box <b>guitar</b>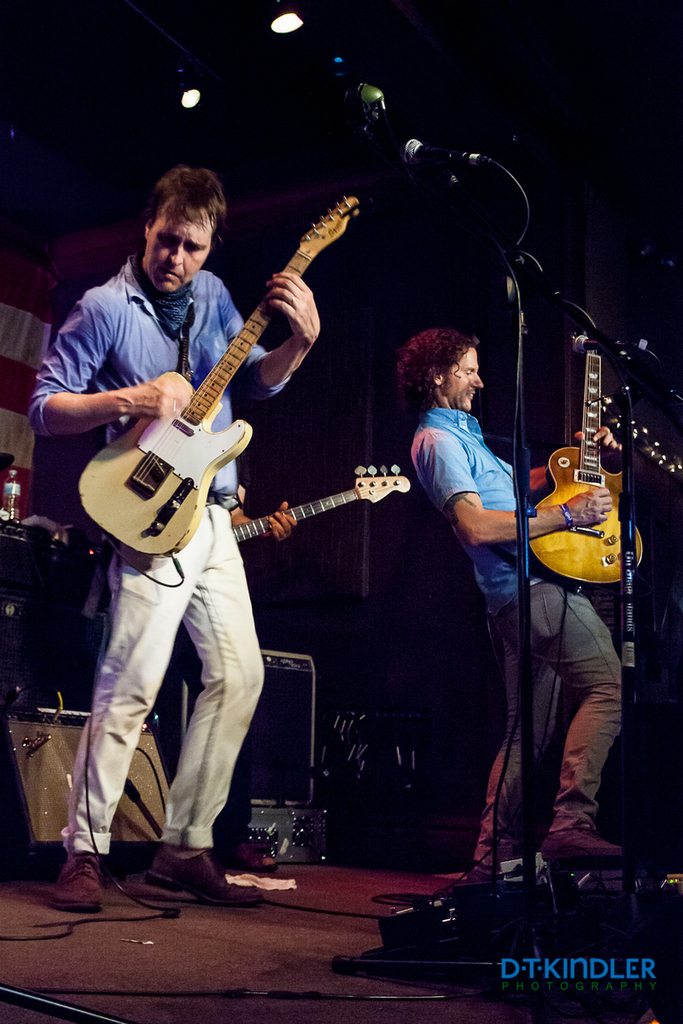
detection(59, 205, 359, 585)
